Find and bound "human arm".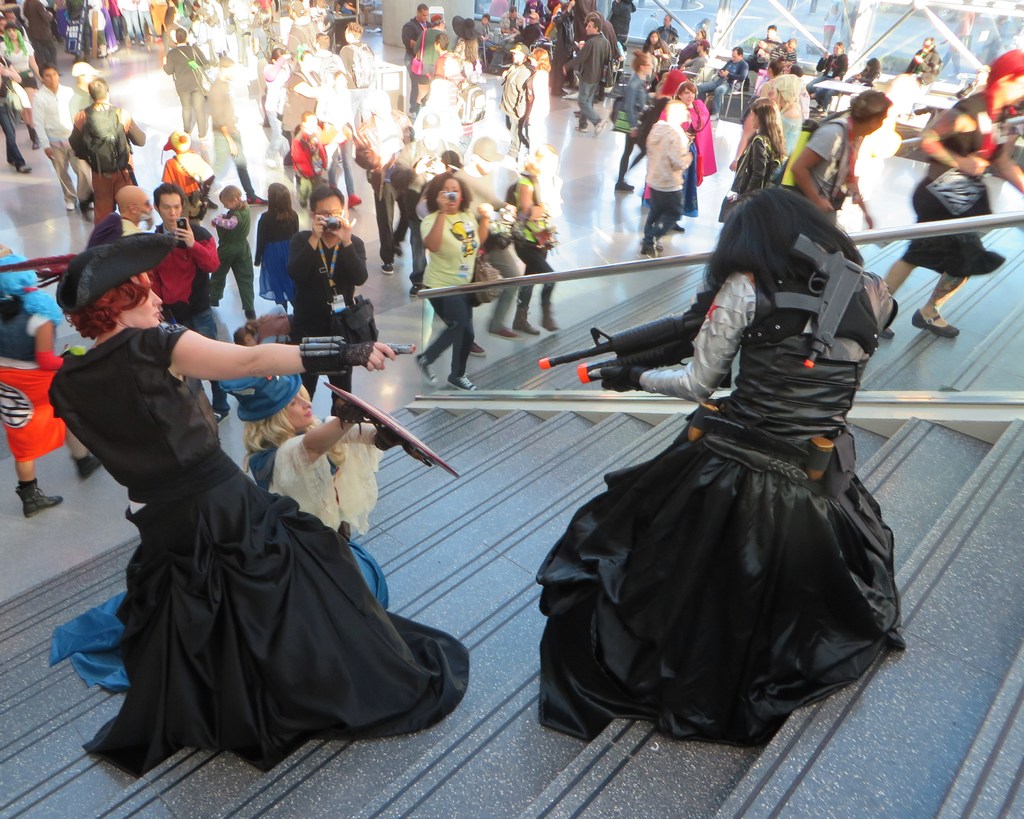
Bound: (left=152, top=320, right=395, bottom=380).
